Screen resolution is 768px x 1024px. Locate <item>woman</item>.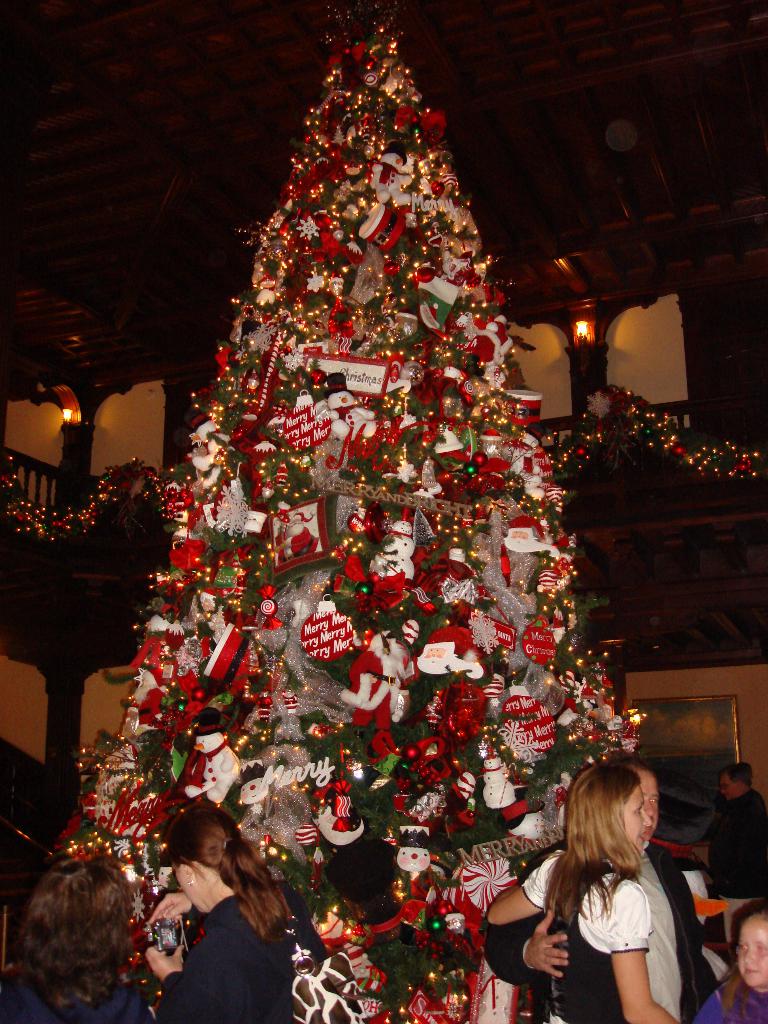
bbox=(490, 762, 682, 1023).
